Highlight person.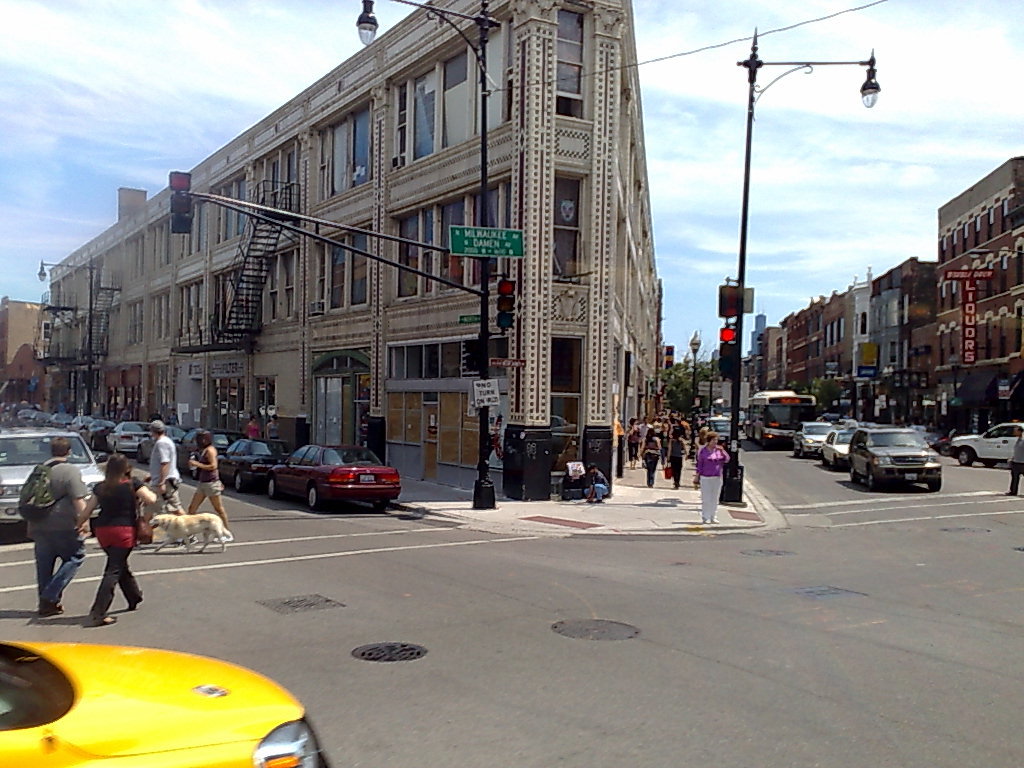
Highlighted region: [left=18, top=425, right=97, bottom=630].
